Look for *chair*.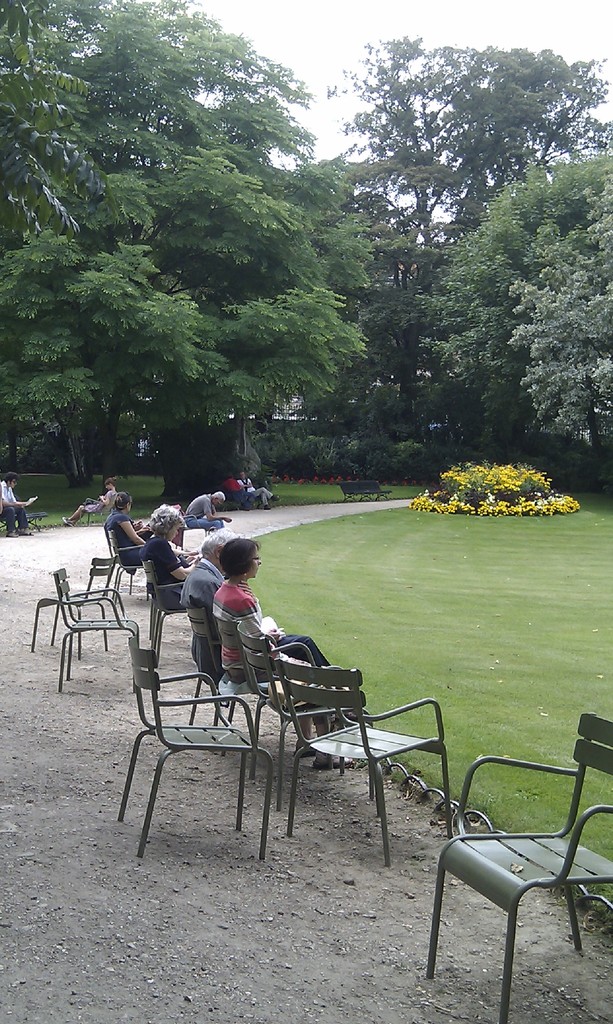
Found: [27, 553, 106, 651].
